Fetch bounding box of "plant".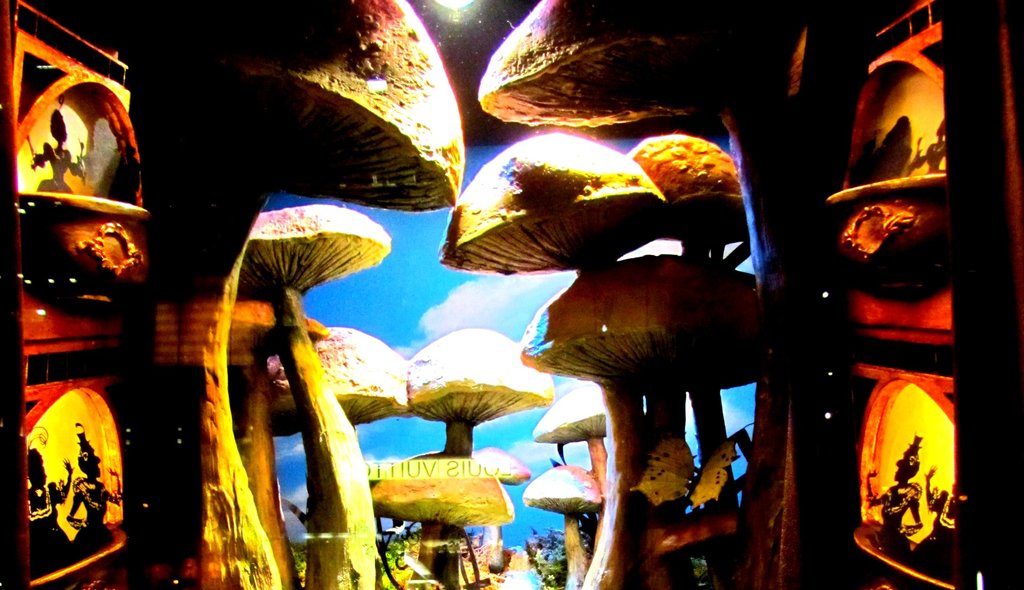
Bbox: 525:525:593:589.
